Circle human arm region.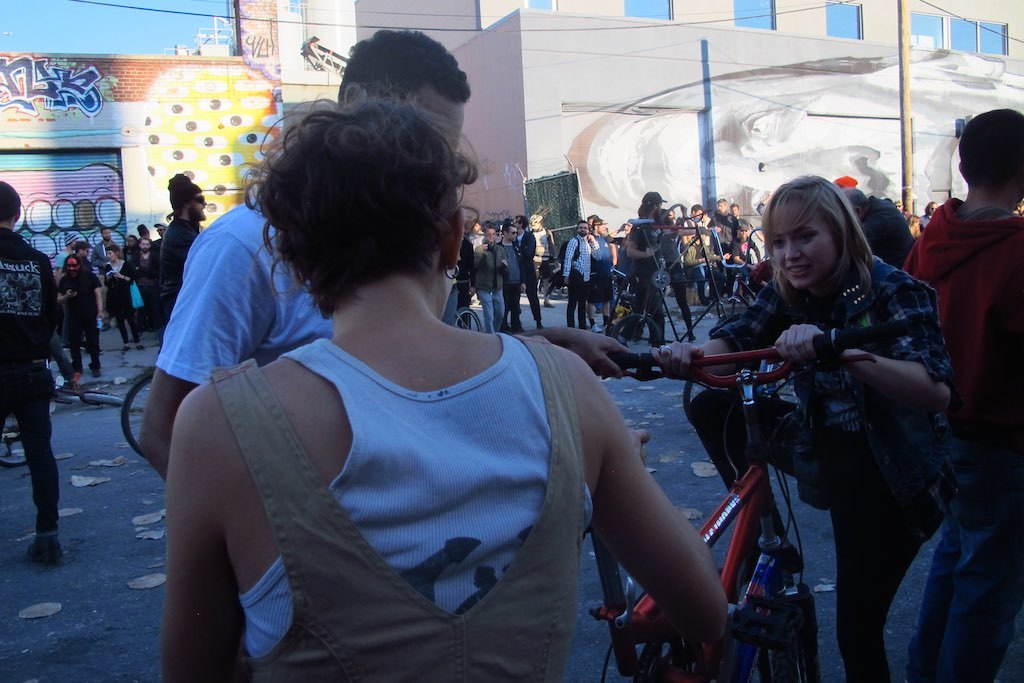
Region: left=727, top=251, right=741, bottom=264.
